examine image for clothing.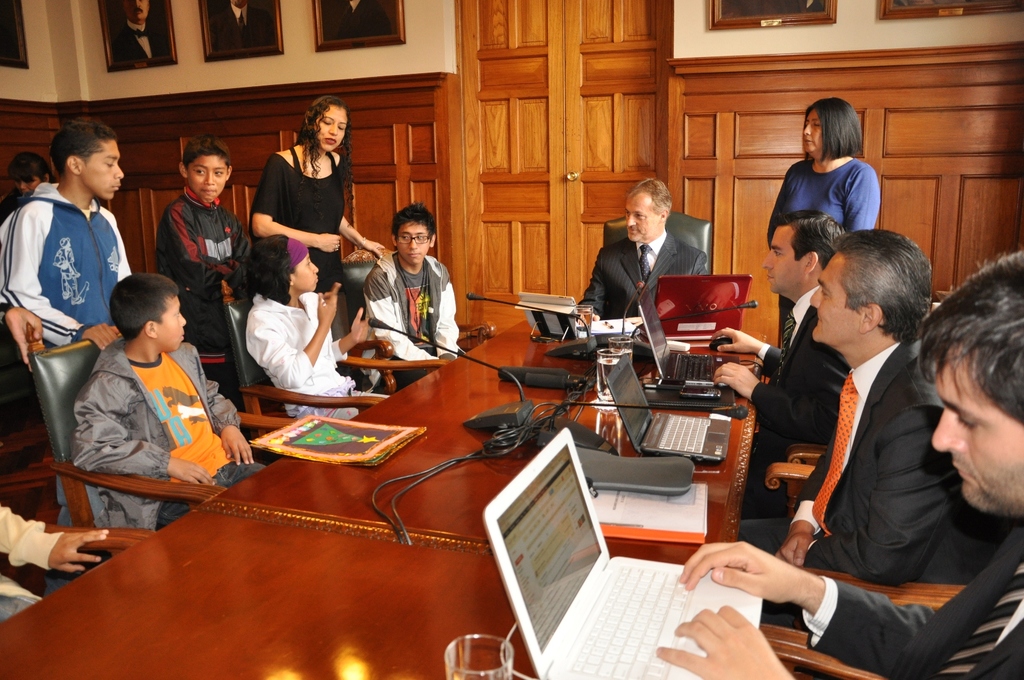
Examination result: pyautogui.locateOnScreen(575, 228, 712, 327).
